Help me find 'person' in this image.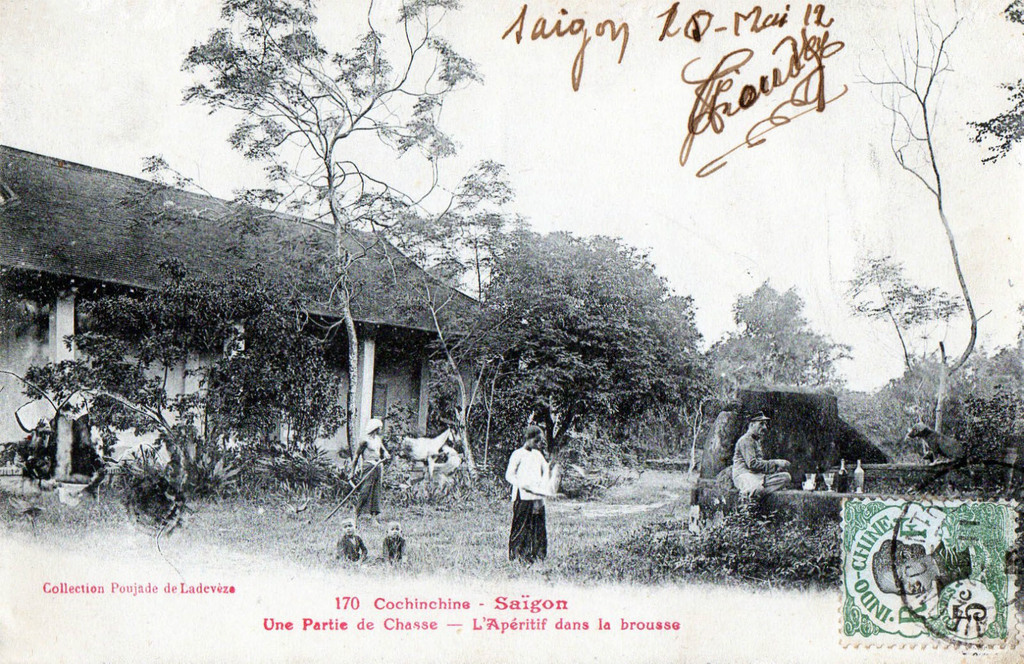
Found it: [725, 410, 796, 501].
